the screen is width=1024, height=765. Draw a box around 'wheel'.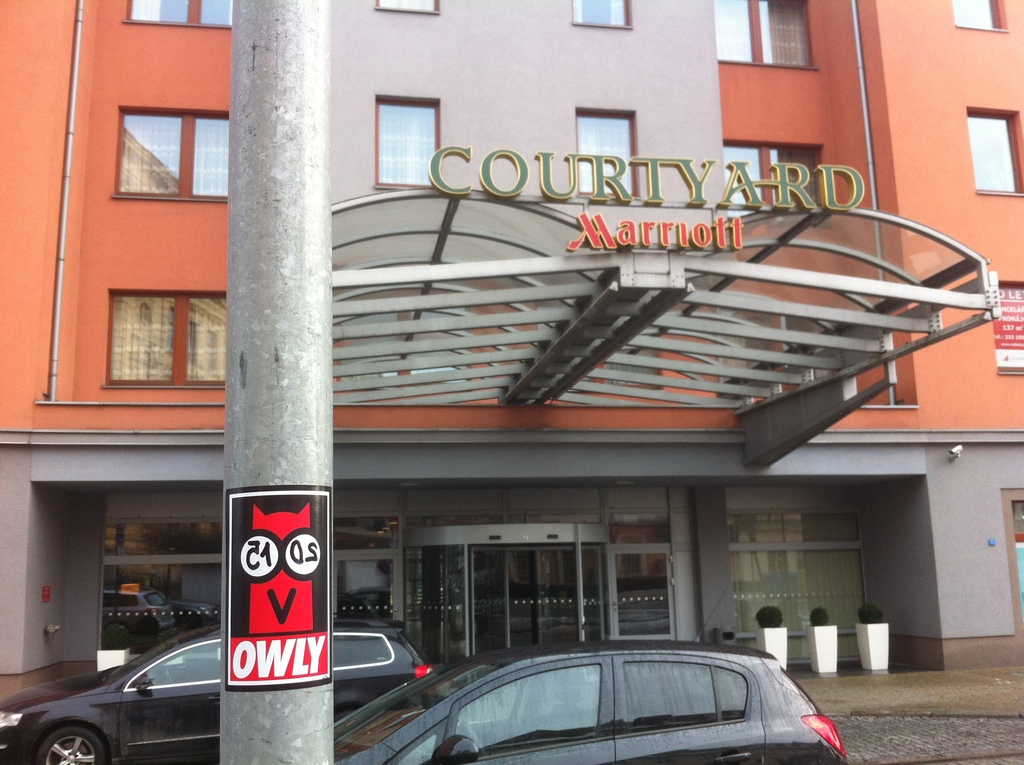
select_region(31, 718, 109, 764).
